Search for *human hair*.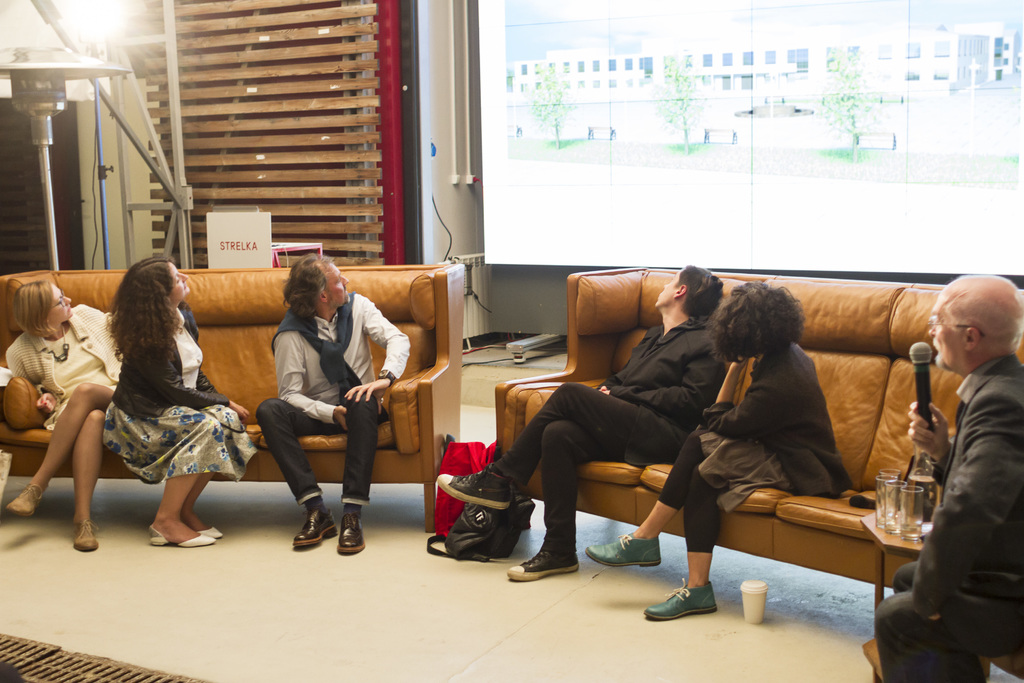
Found at {"left": 100, "top": 259, "right": 178, "bottom": 387}.
